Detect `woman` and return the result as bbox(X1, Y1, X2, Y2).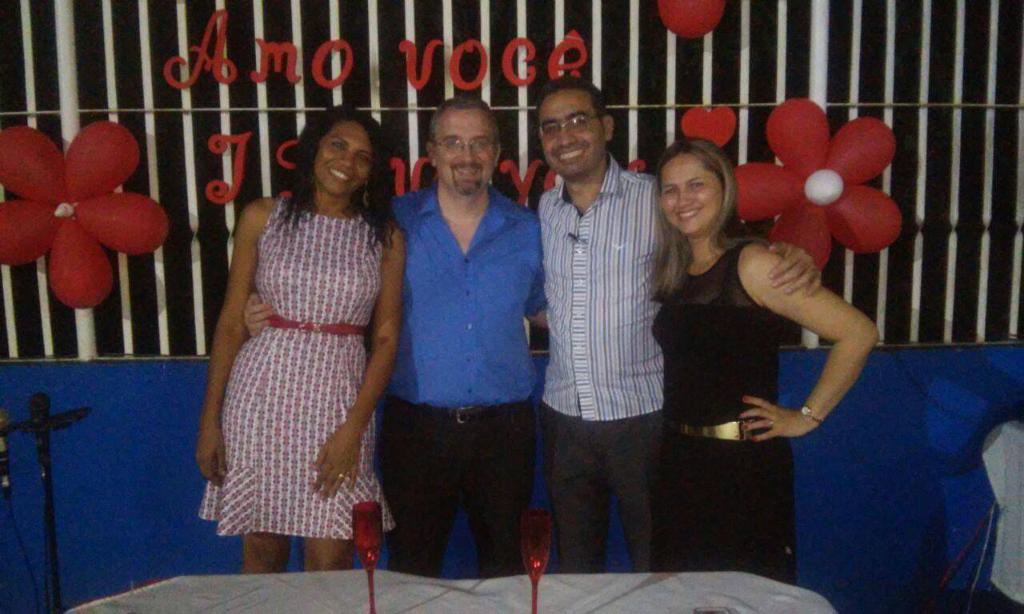
bbox(186, 102, 409, 560).
